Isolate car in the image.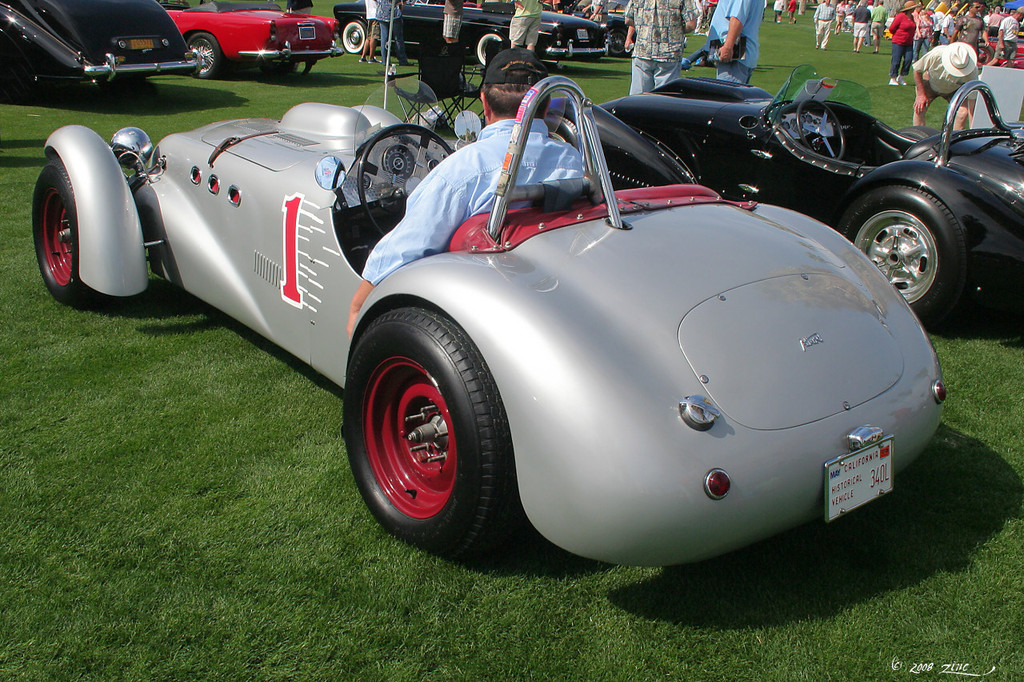
Isolated region: (387,2,608,68).
